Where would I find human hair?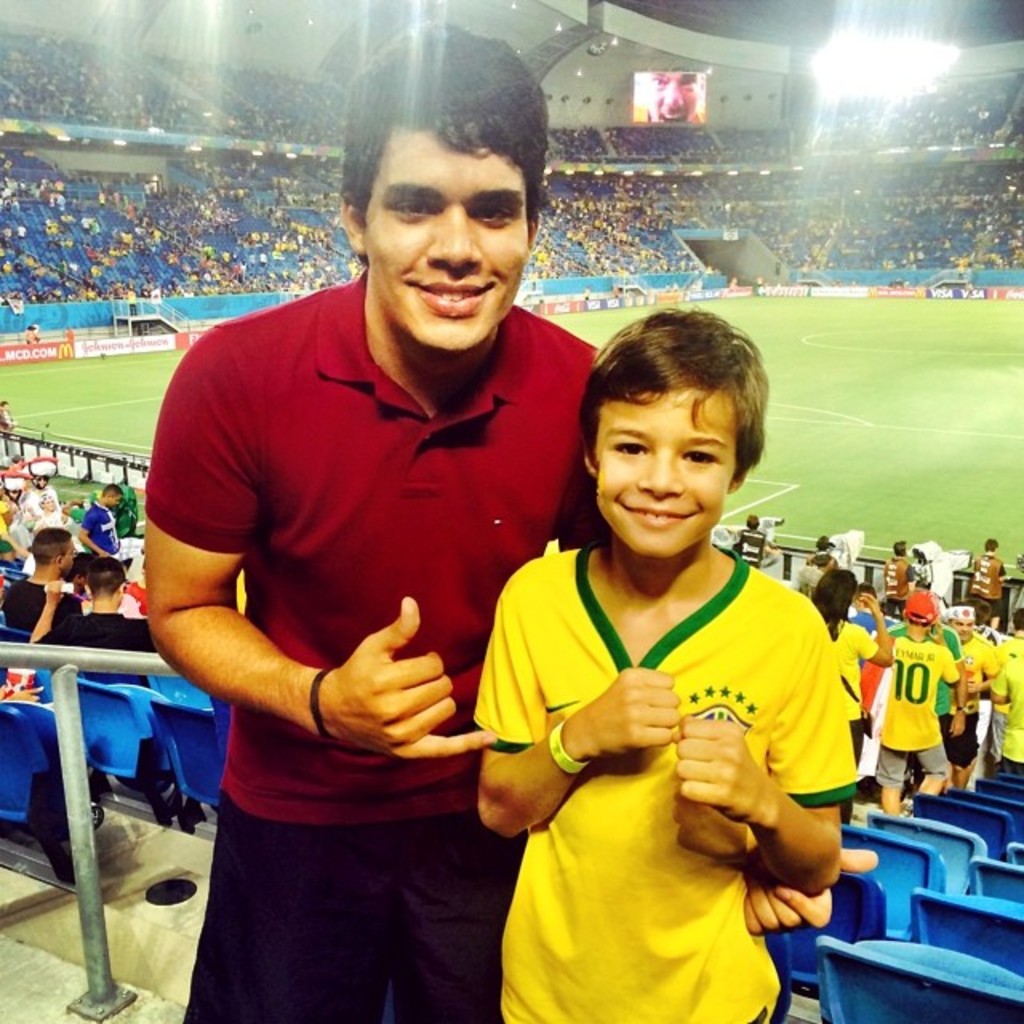
At <region>66, 554, 98, 586</region>.
